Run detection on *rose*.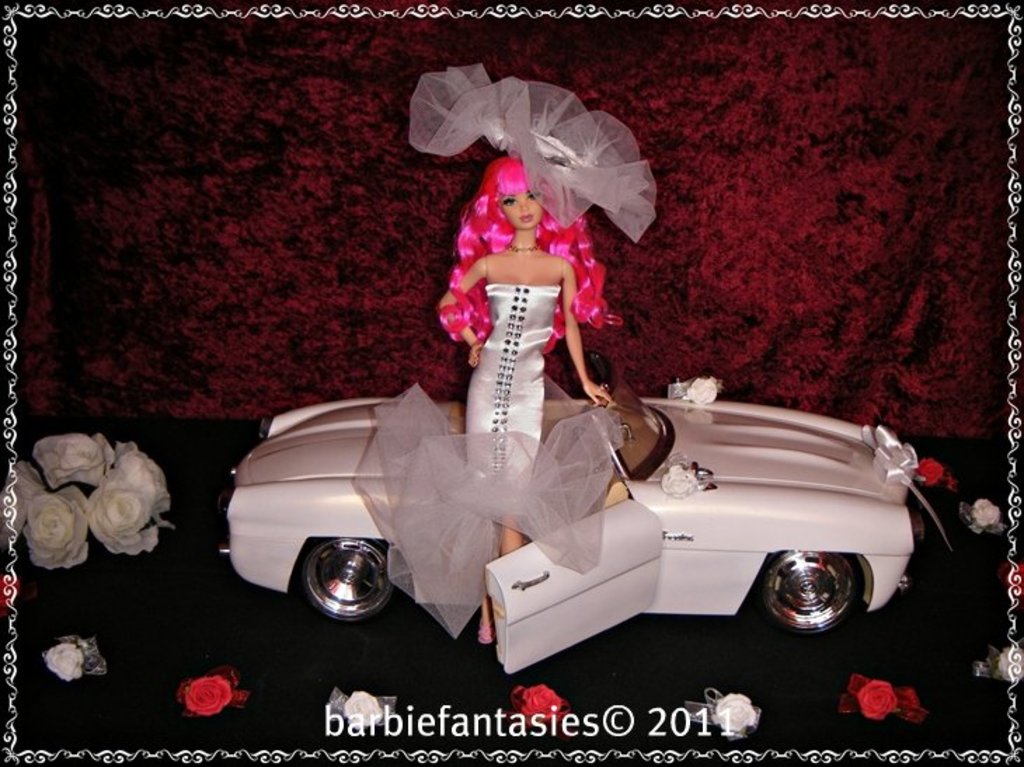
Result: select_region(342, 693, 382, 729).
